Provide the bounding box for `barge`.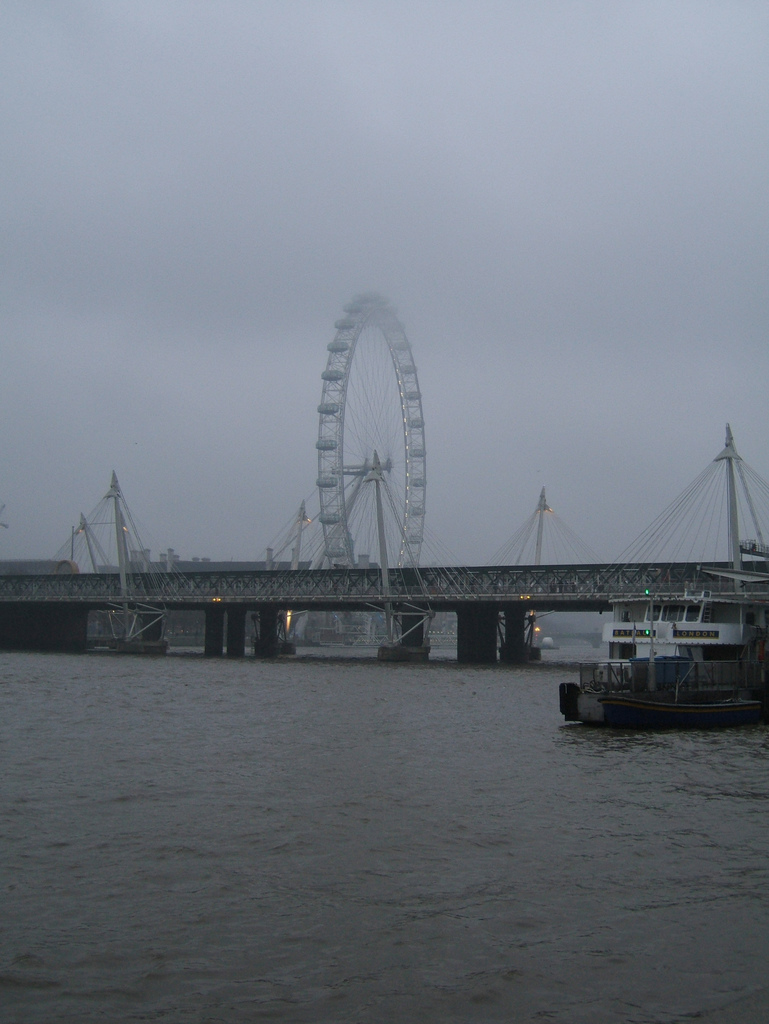
rect(562, 570, 768, 731).
